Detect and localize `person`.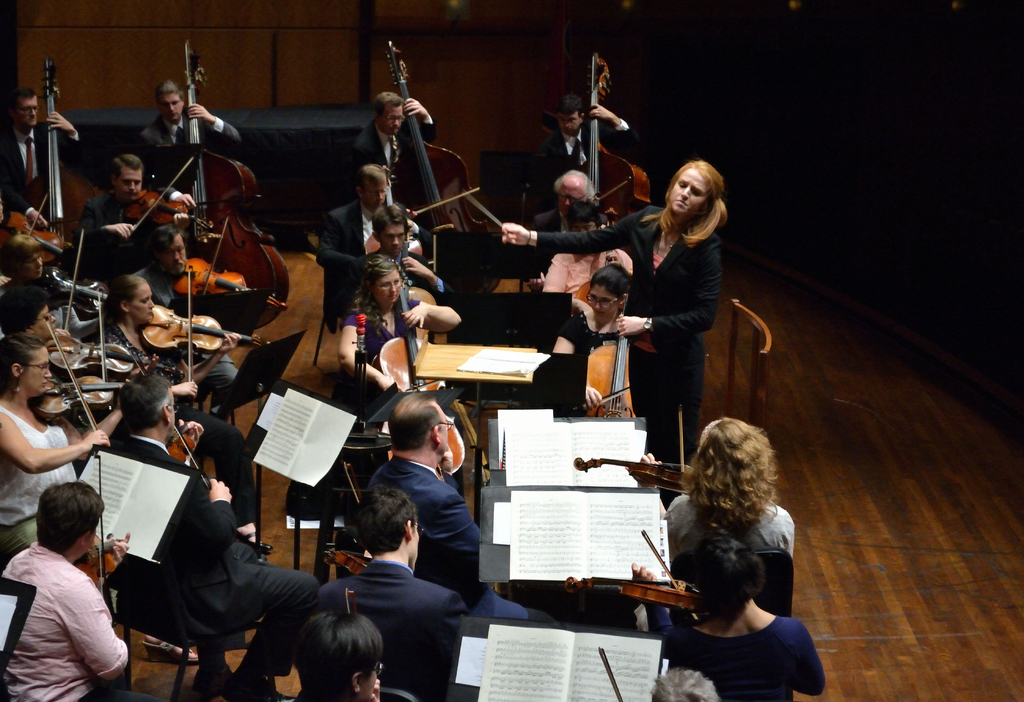
Localized at locate(0, 333, 125, 661).
